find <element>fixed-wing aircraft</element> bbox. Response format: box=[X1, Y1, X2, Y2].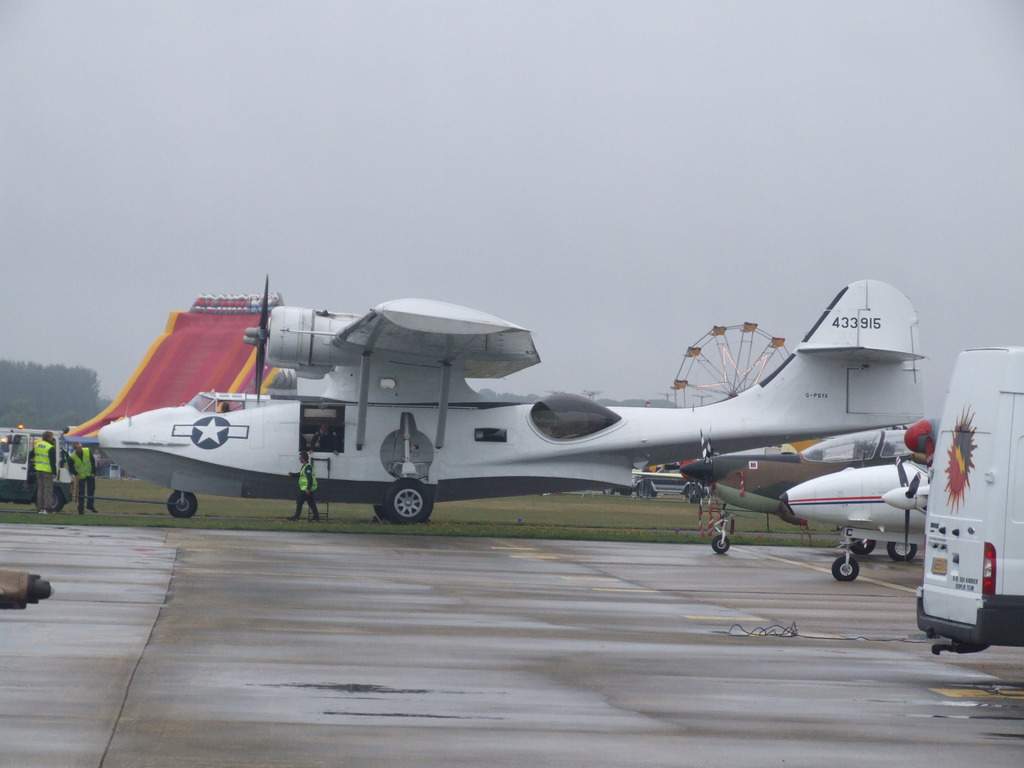
box=[97, 278, 927, 525].
